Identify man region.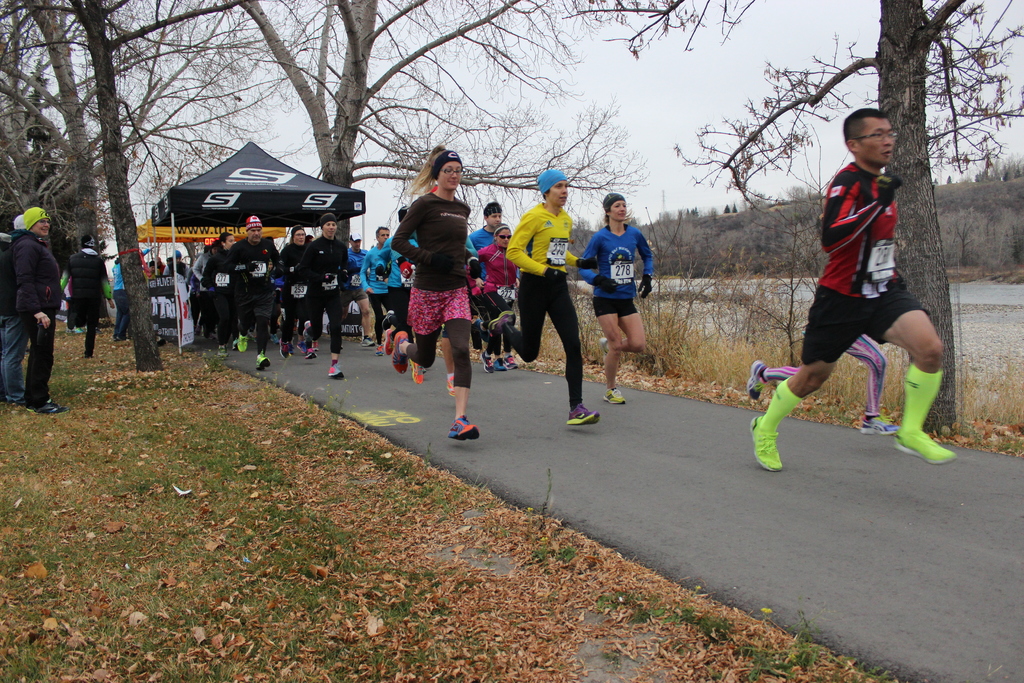
Region: l=60, t=236, r=111, b=356.
